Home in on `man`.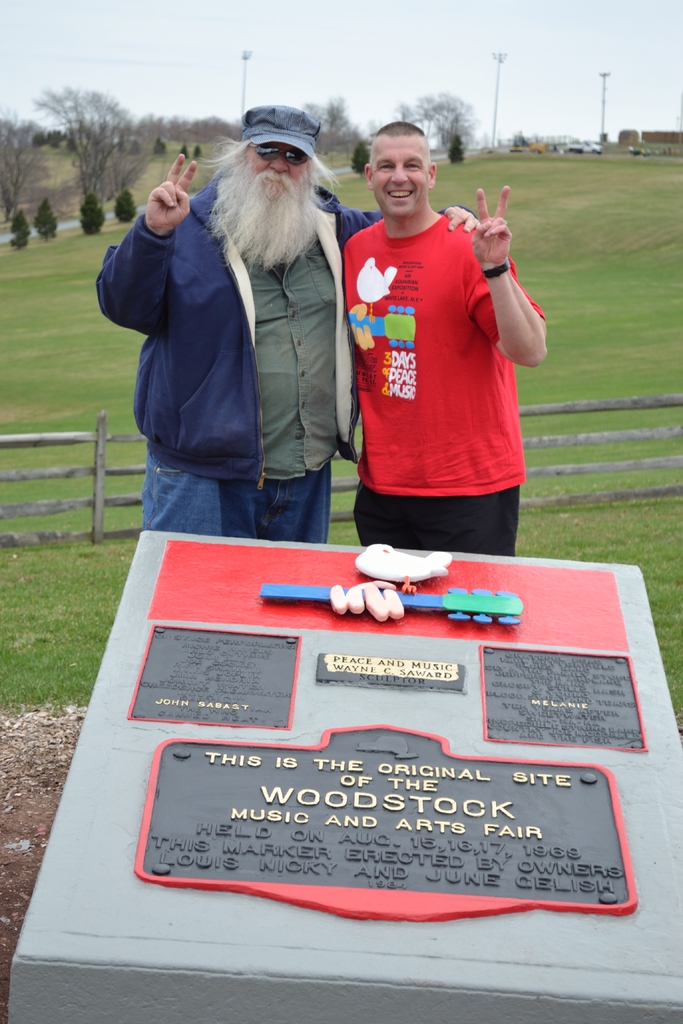
Homed in at 94 99 488 547.
